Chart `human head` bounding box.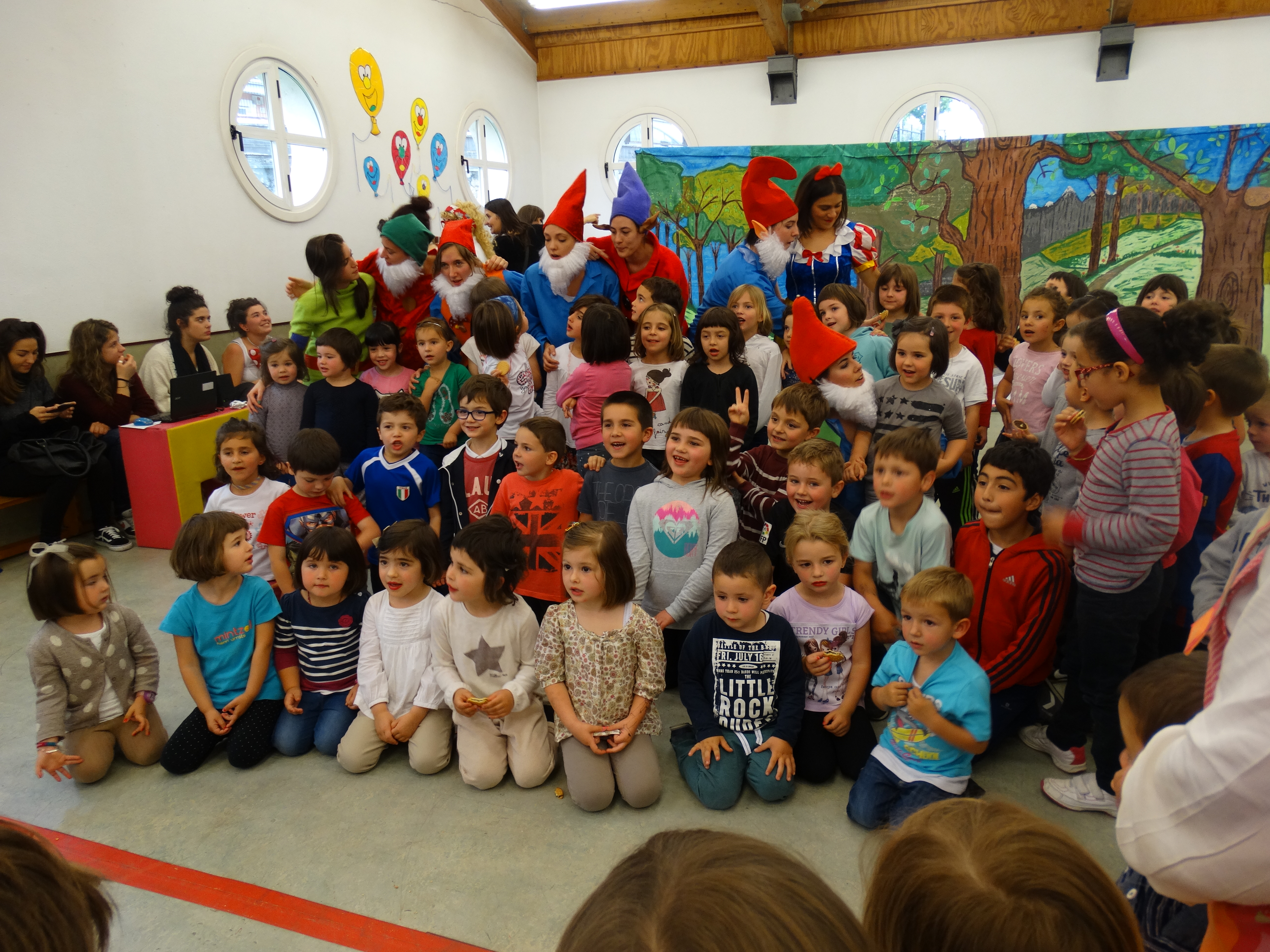
Charted: x1=278 y1=67 x2=292 y2=78.
